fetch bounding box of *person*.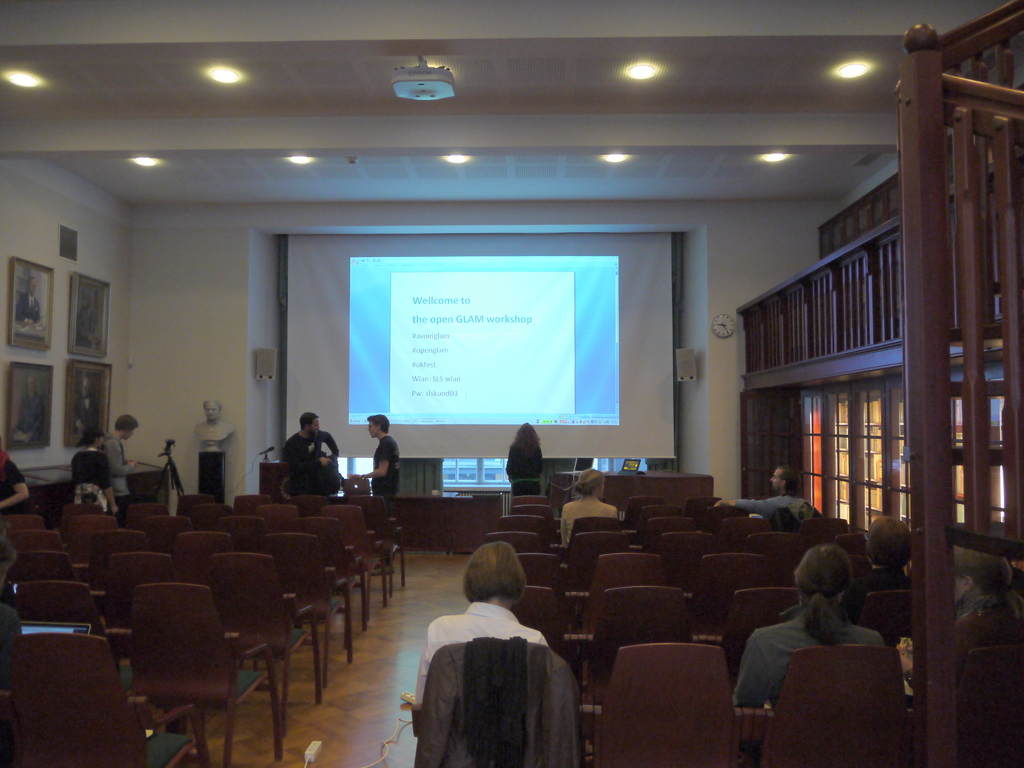
Bbox: 739 549 906 708.
